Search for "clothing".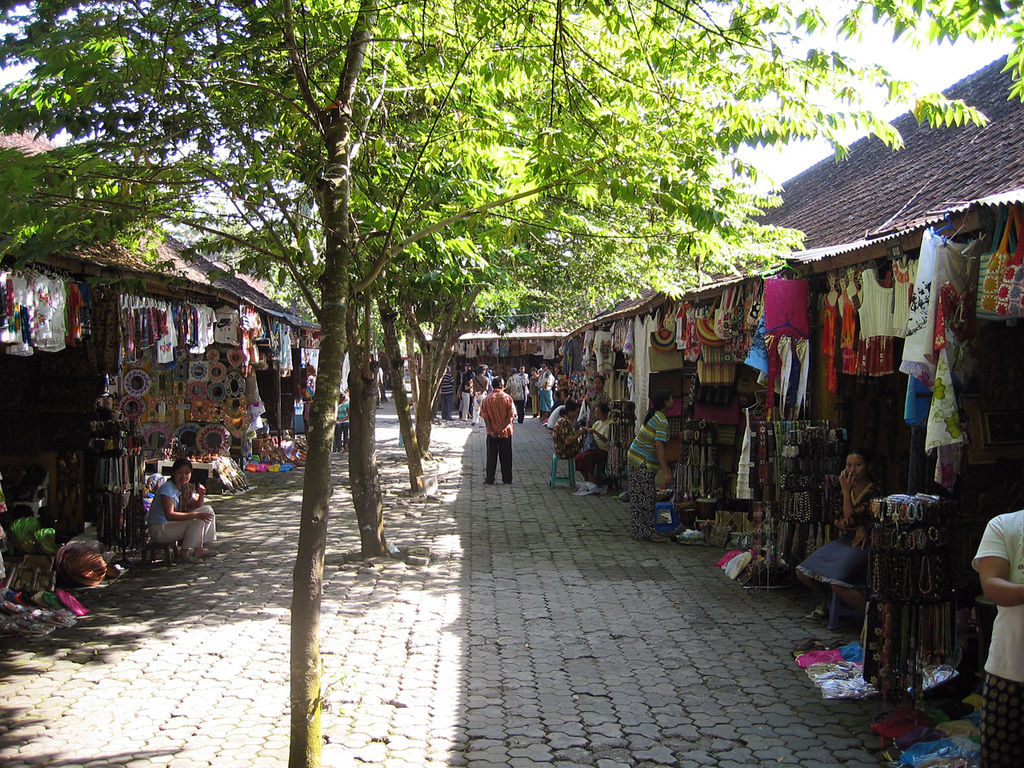
Found at [left=969, top=514, right=1021, bottom=767].
